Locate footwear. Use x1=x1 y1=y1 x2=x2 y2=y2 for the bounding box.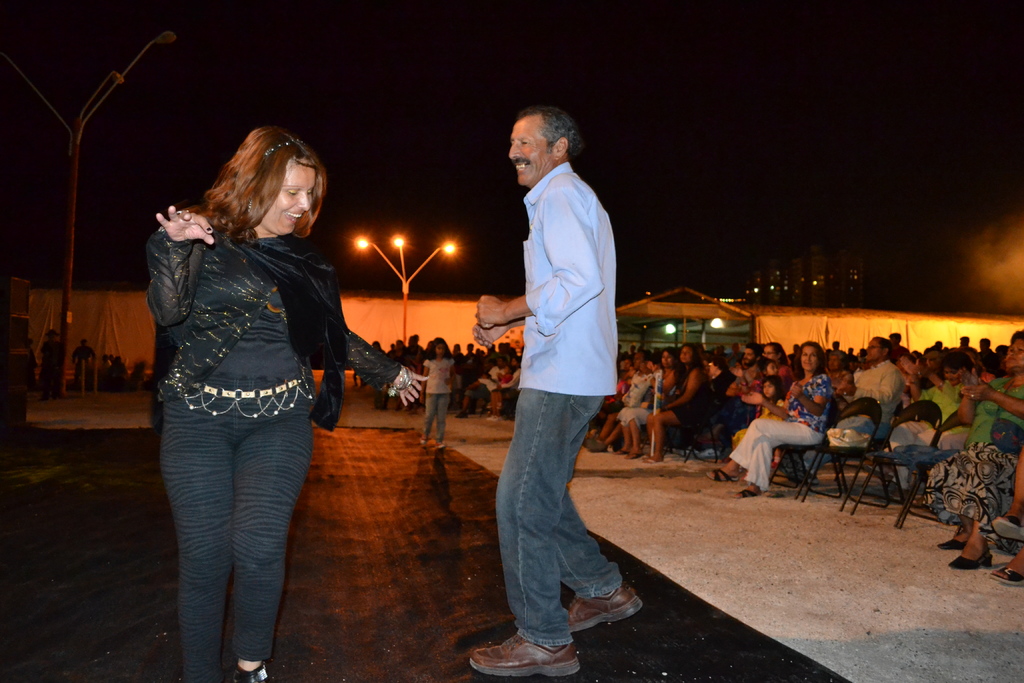
x1=52 y1=393 x2=61 y2=399.
